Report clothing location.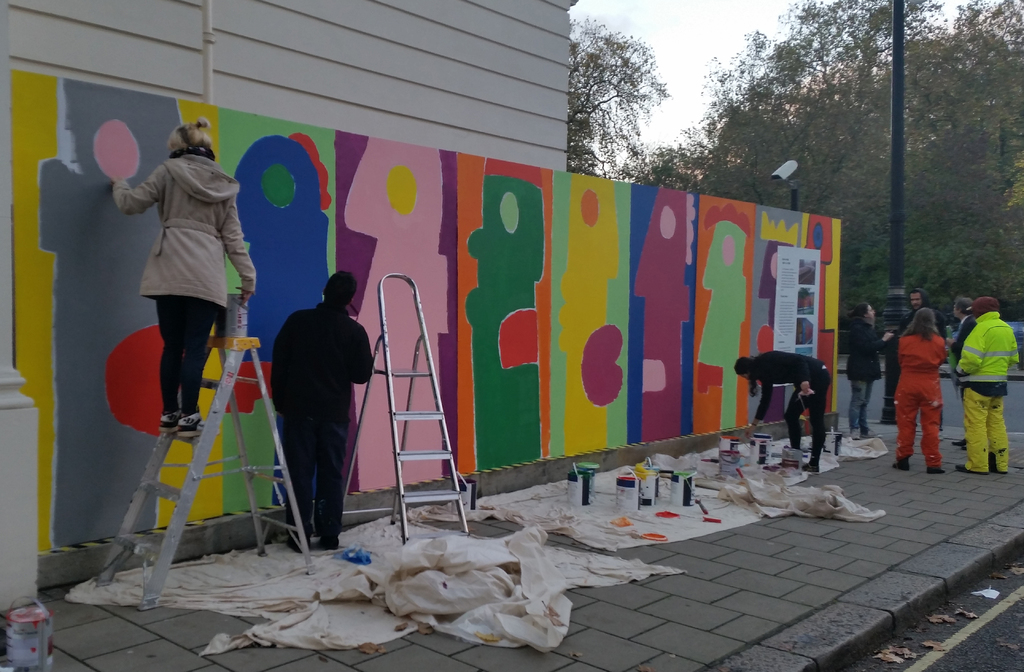
Report: select_region(958, 310, 1023, 394).
